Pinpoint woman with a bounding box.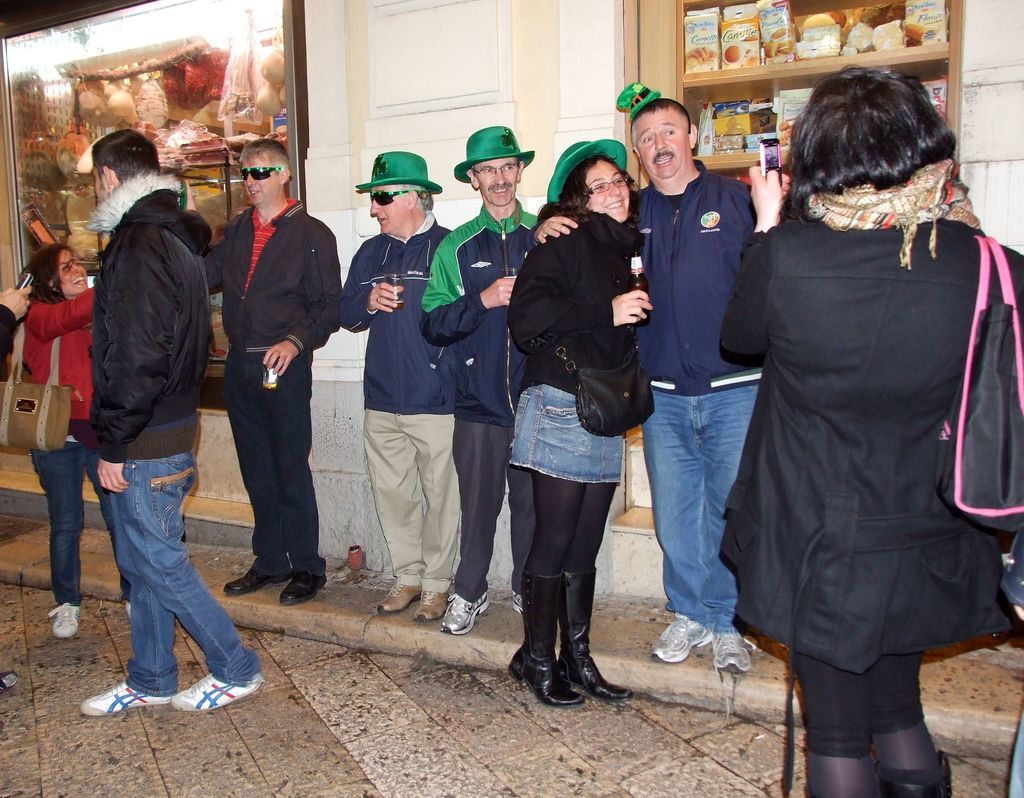
495, 150, 660, 744.
